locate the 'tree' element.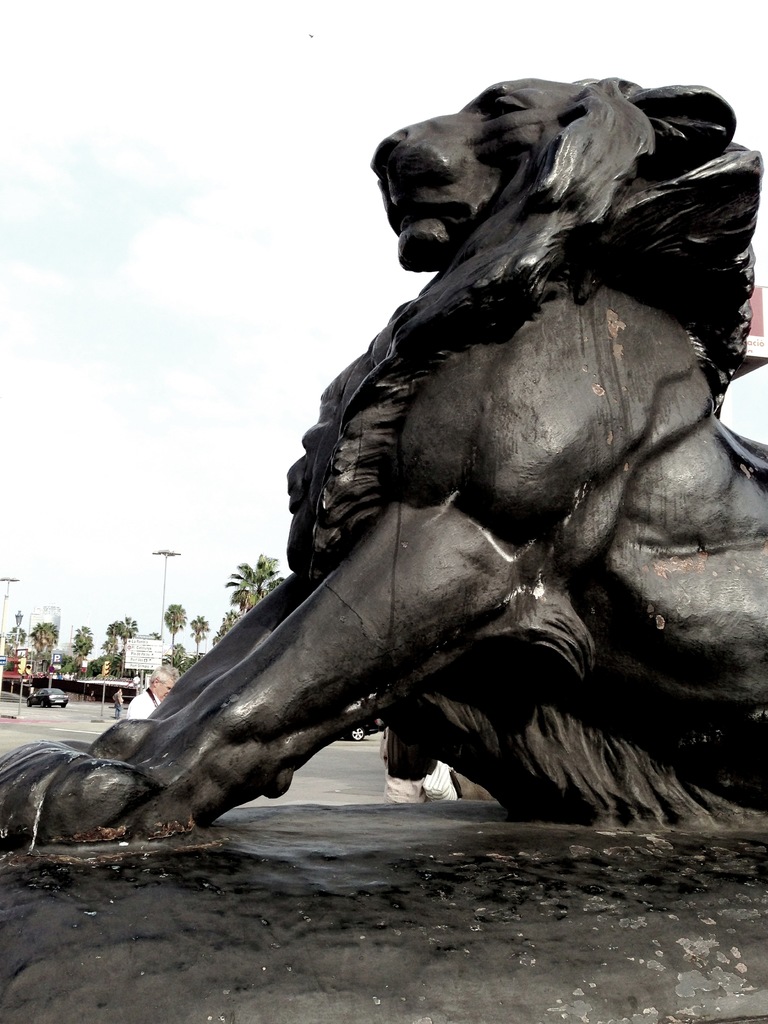
Element bbox: select_region(70, 618, 93, 672).
